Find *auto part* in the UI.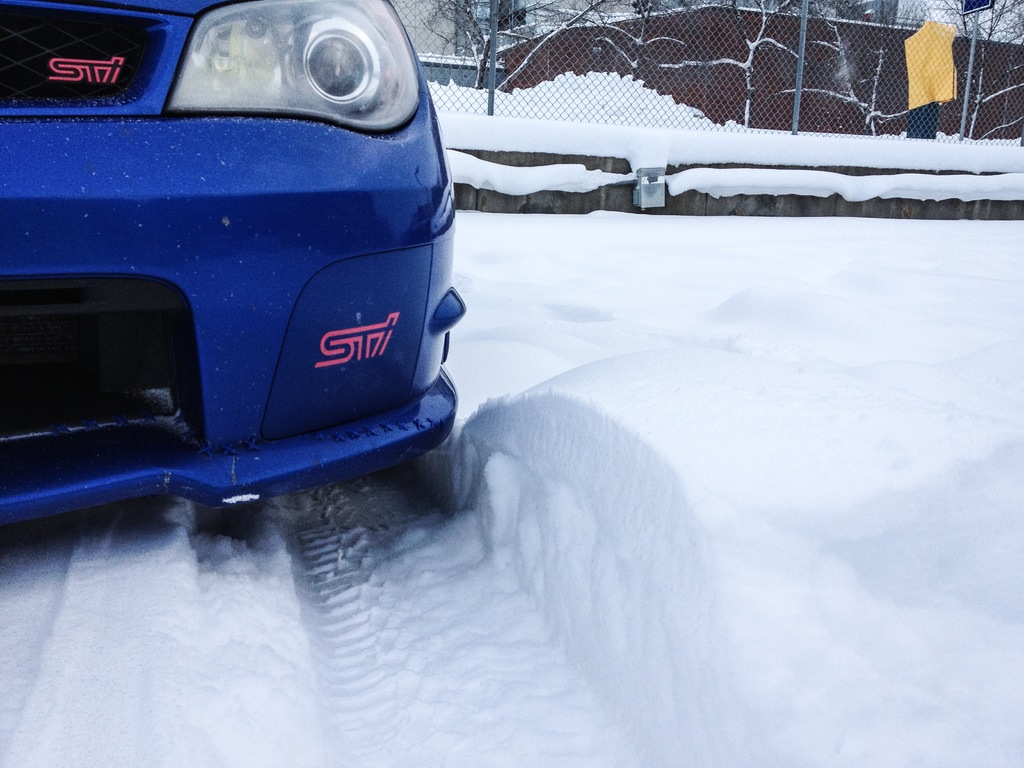
UI element at detection(142, 20, 416, 131).
